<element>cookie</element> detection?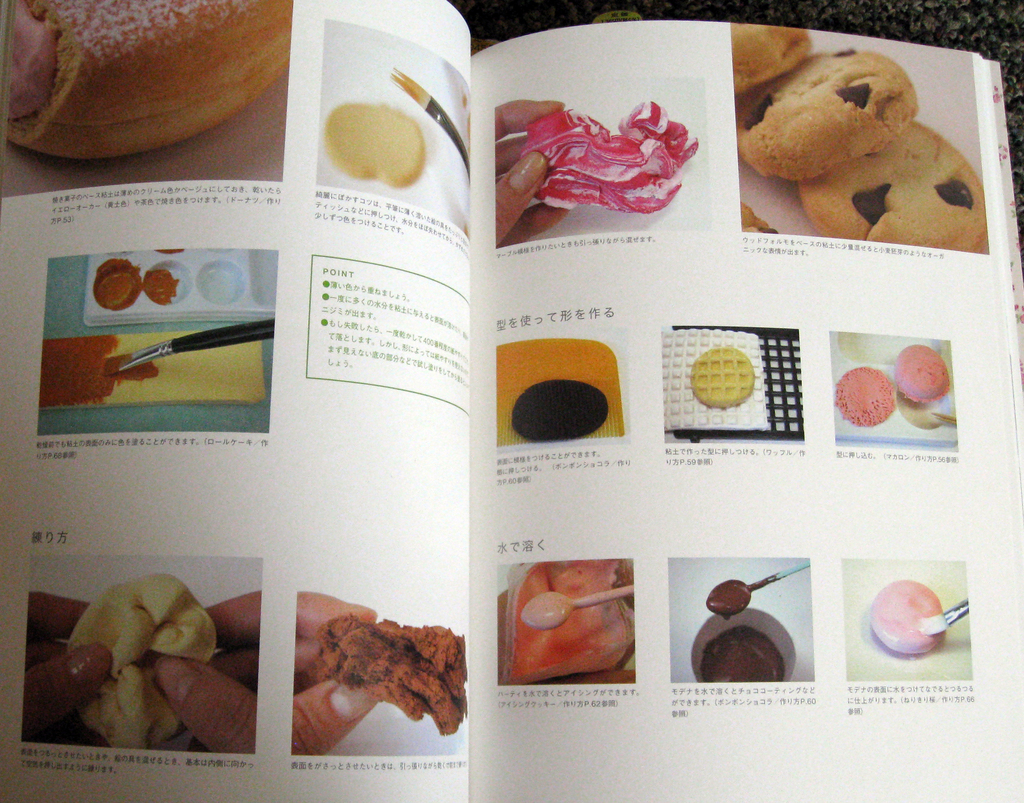
left=507, top=379, right=608, bottom=442
